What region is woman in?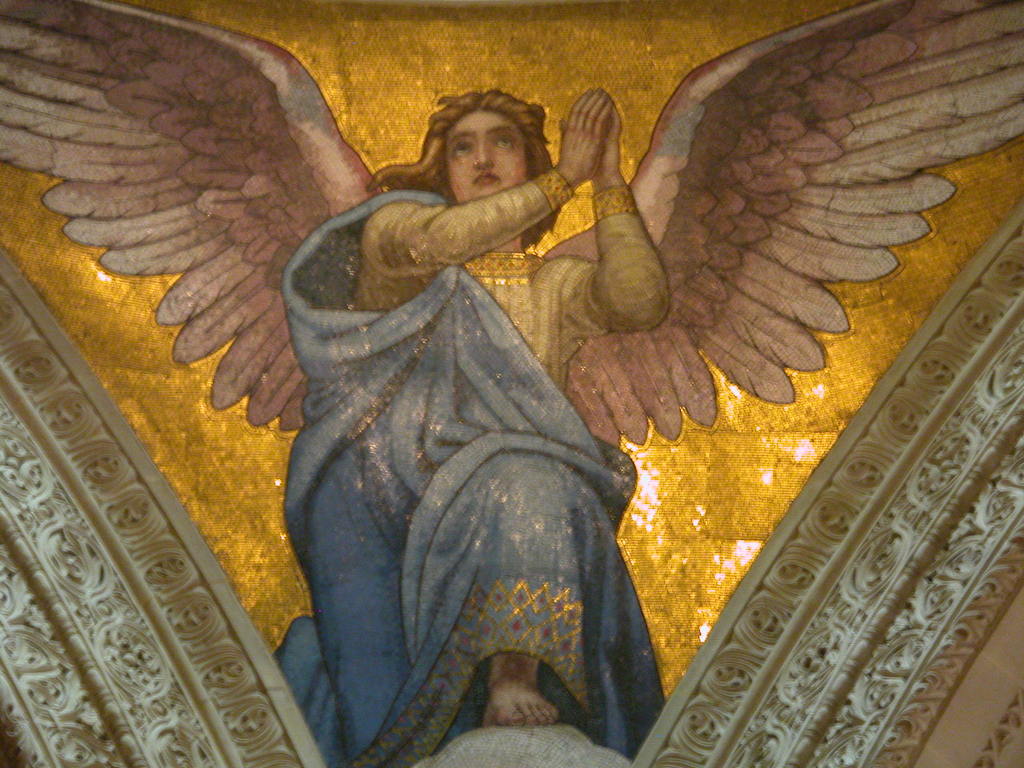
<bbox>280, 72, 655, 745</bbox>.
